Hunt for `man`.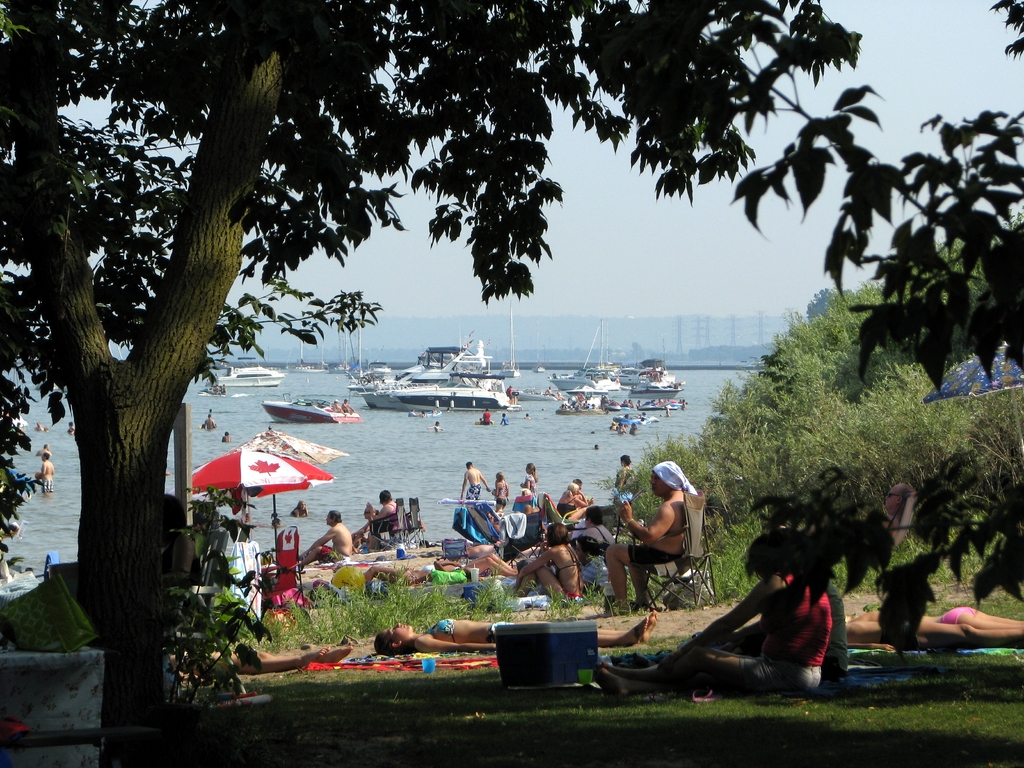
Hunted down at [x1=222, y1=431, x2=230, y2=443].
